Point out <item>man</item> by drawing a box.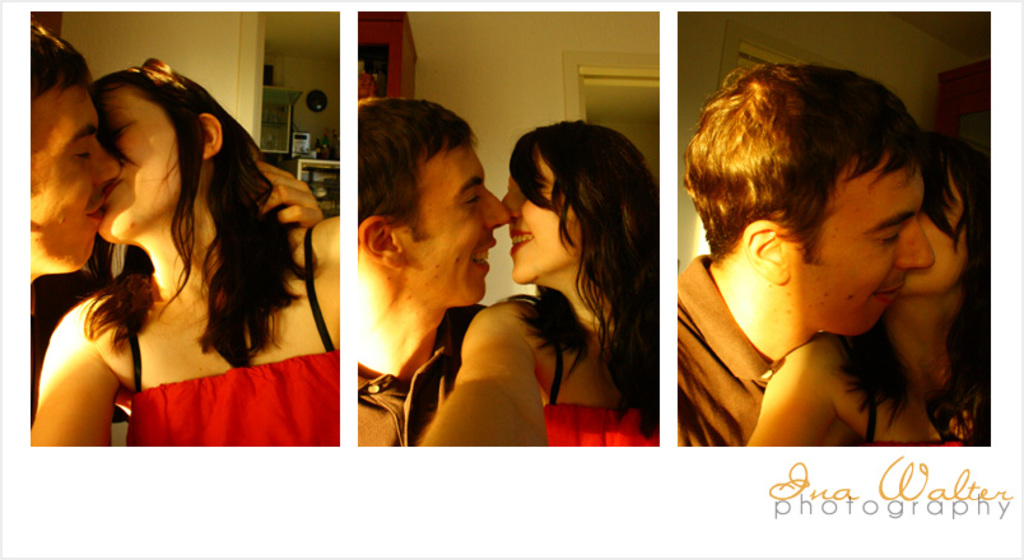
bbox=(646, 46, 1015, 480).
